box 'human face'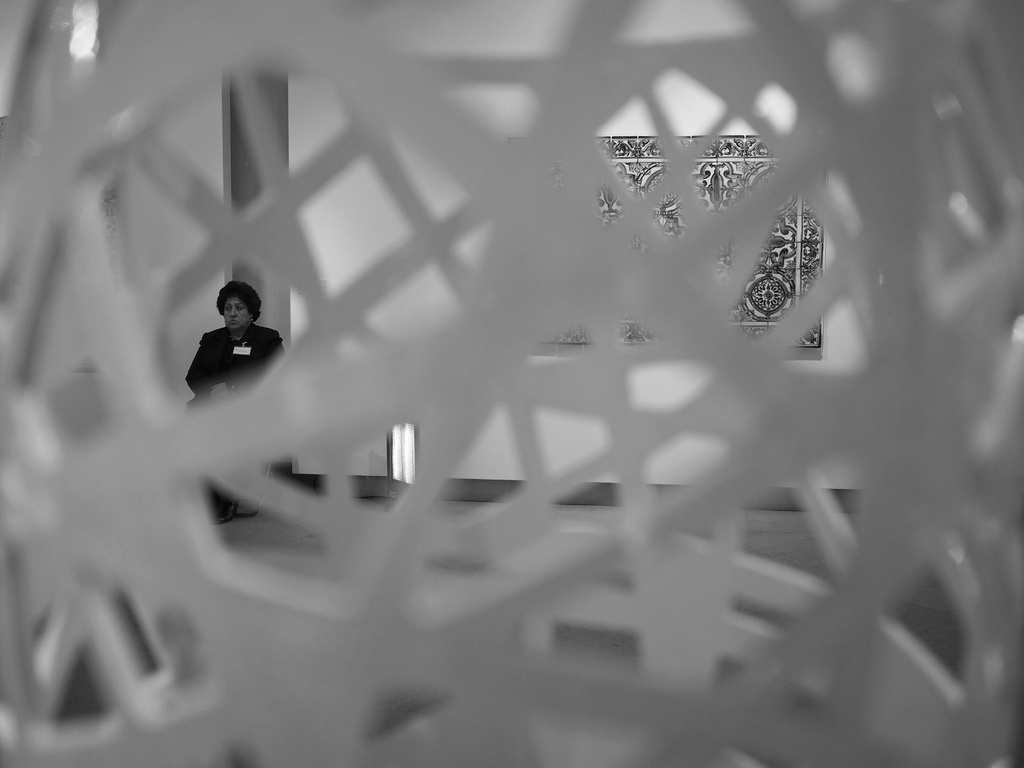
box=[221, 300, 253, 334]
